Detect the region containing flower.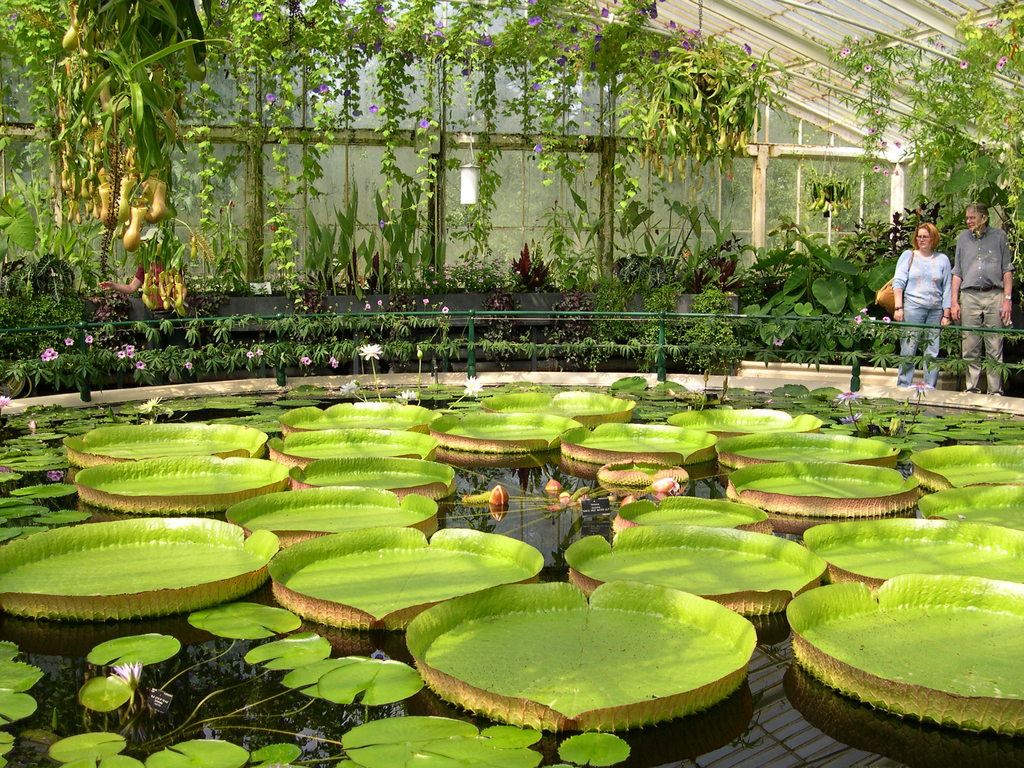
590/62/595/72.
